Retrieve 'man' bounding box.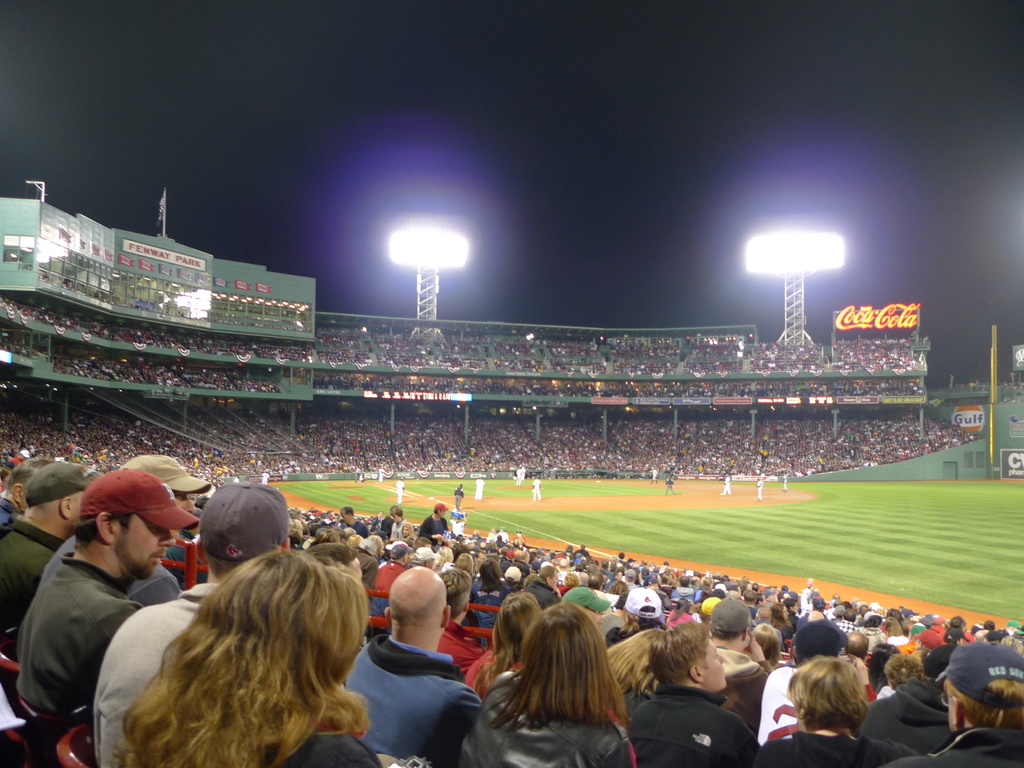
Bounding box: rect(453, 482, 465, 511).
